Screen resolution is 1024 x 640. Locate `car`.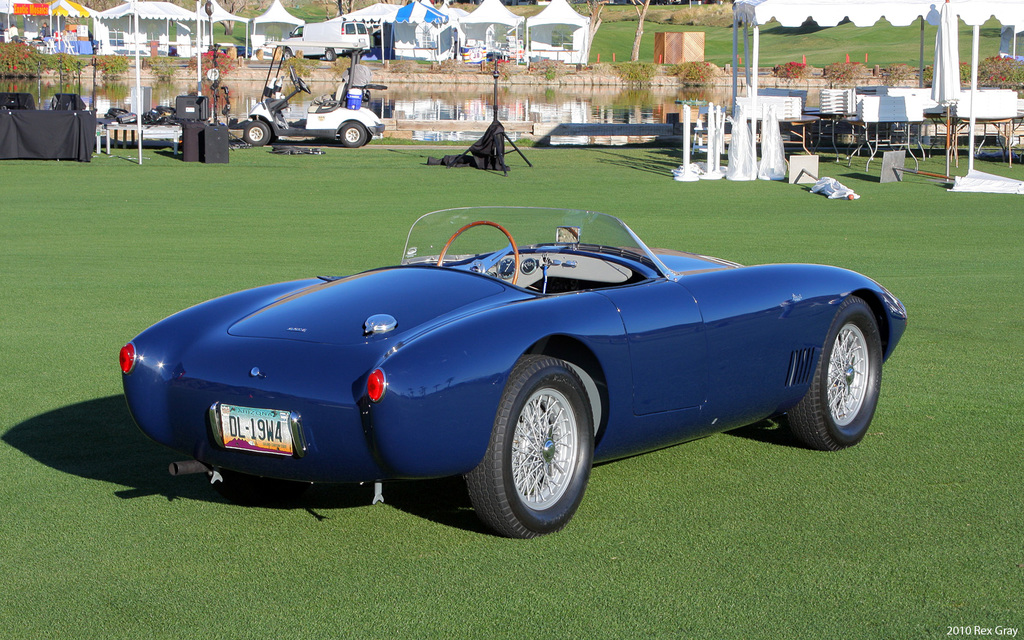
<bbox>119, 207, 909, 539</bbox>.
